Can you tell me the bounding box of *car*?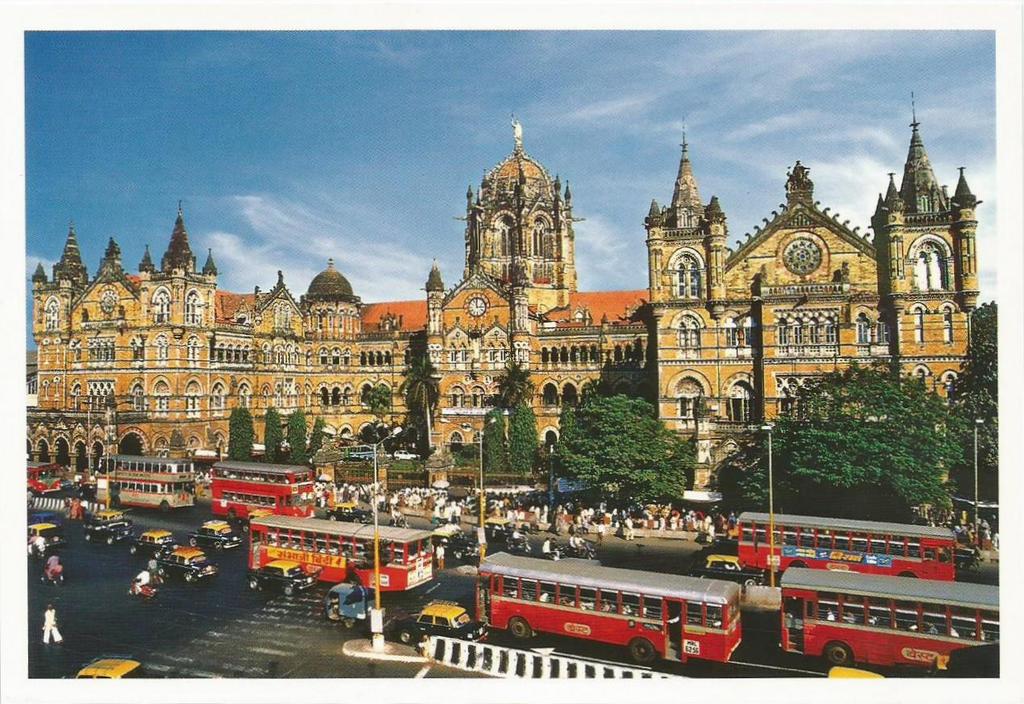
(x1=189, y1=519, x2=240, y2=560).
